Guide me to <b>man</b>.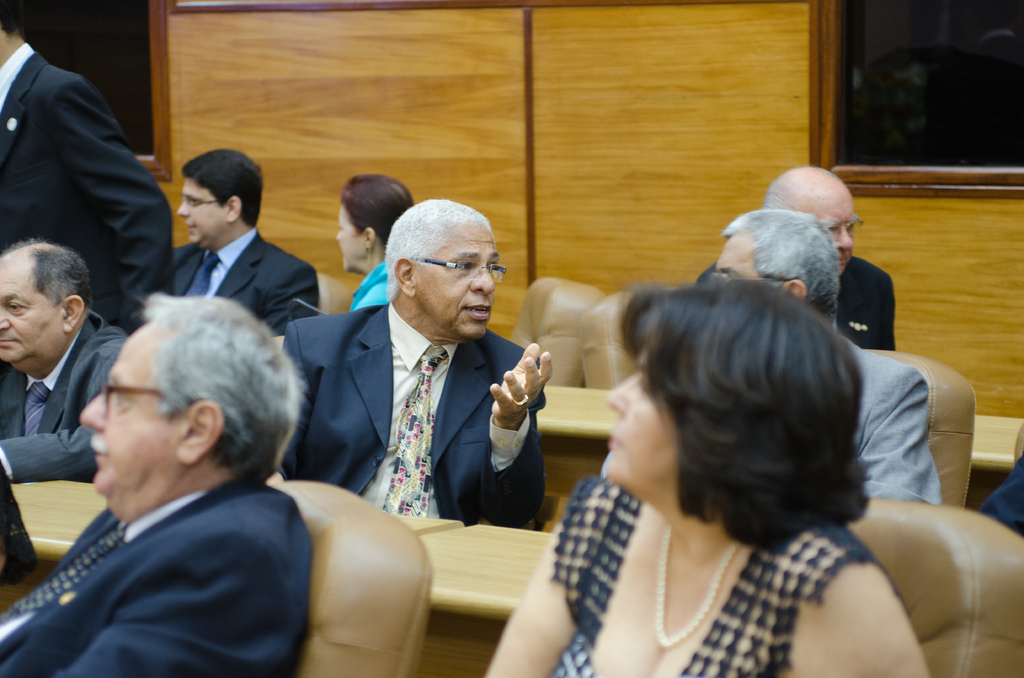
Guidance: (712,211,940,503).
